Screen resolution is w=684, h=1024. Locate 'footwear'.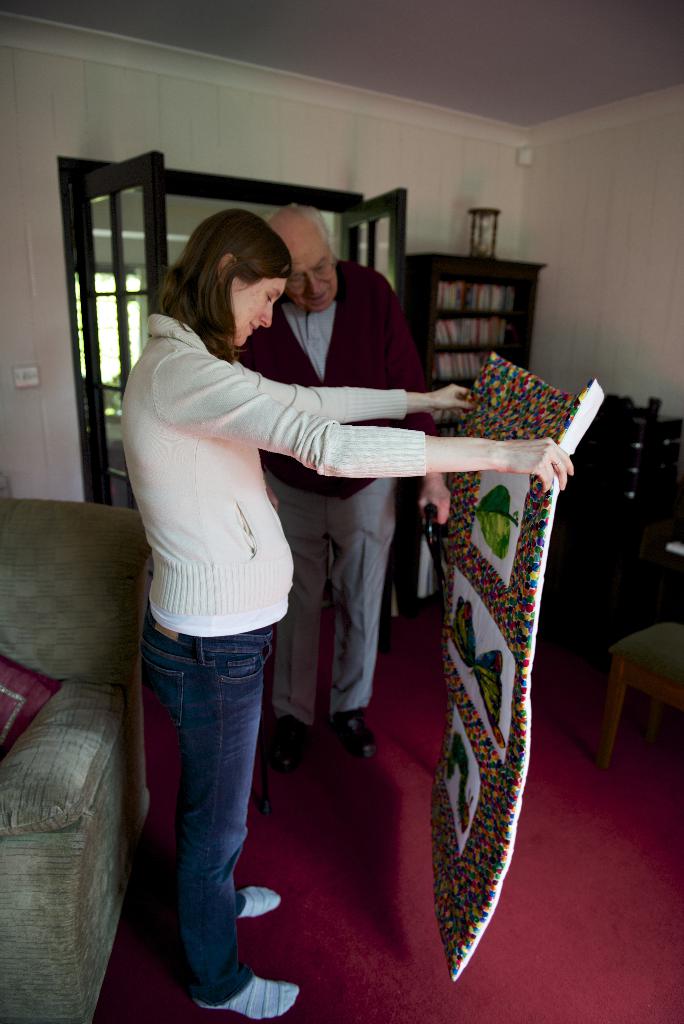
box=[263, 705, 315, 760].
